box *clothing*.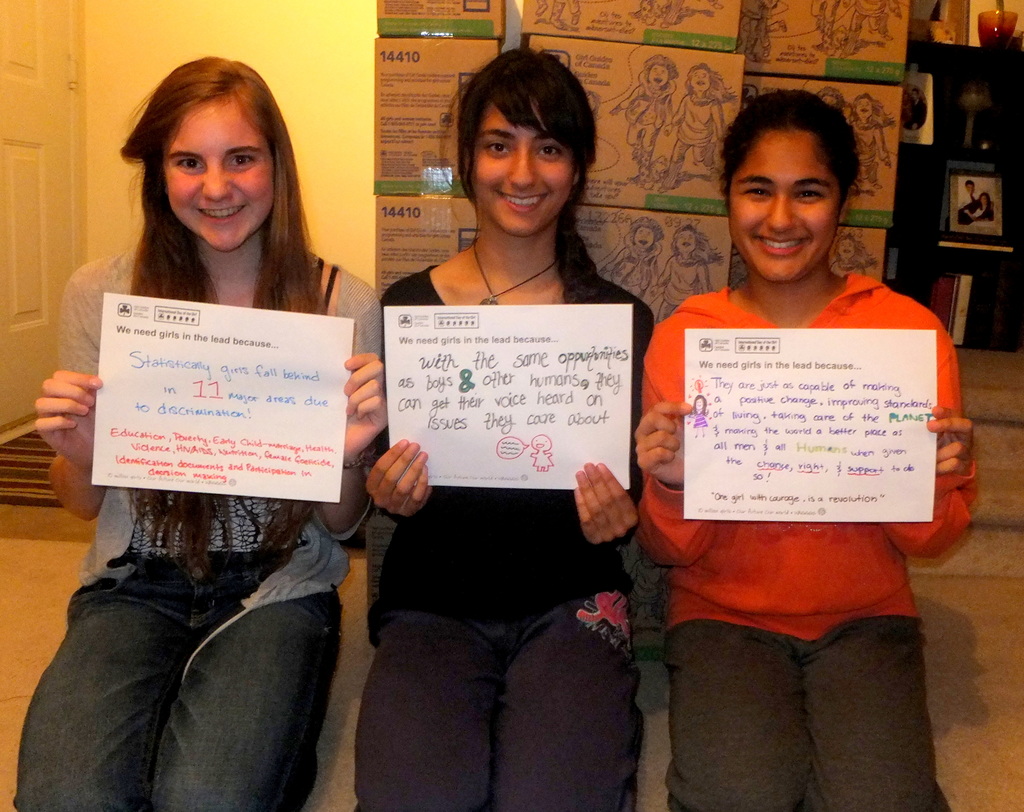
select_region(13, 244, 380, 811).
